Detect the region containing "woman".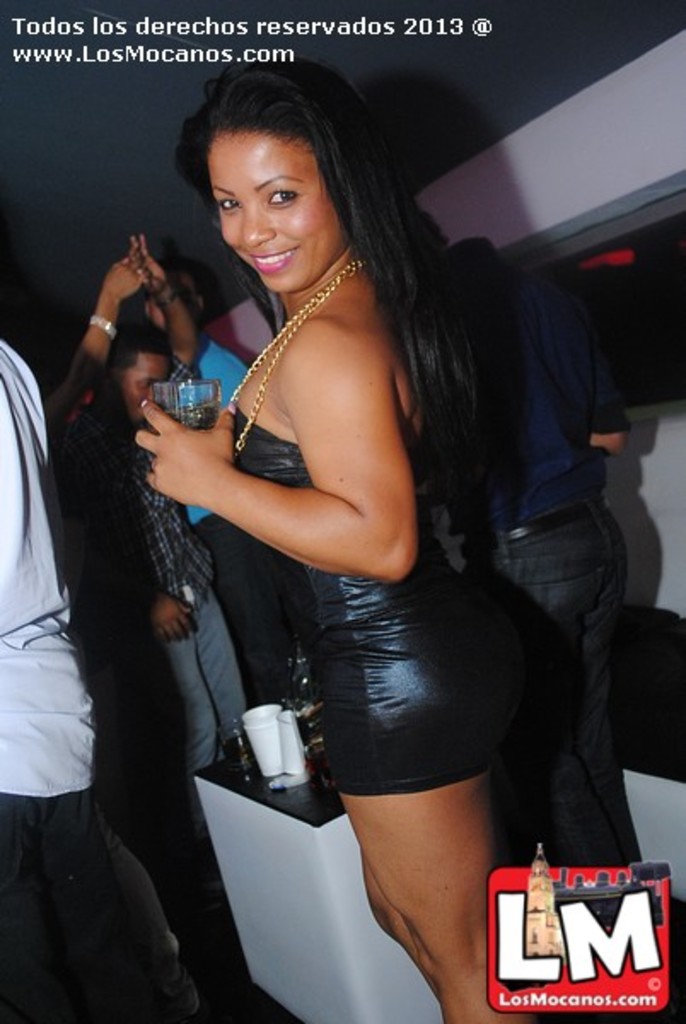
(left=109, top=49, right=594, bottom=997).
